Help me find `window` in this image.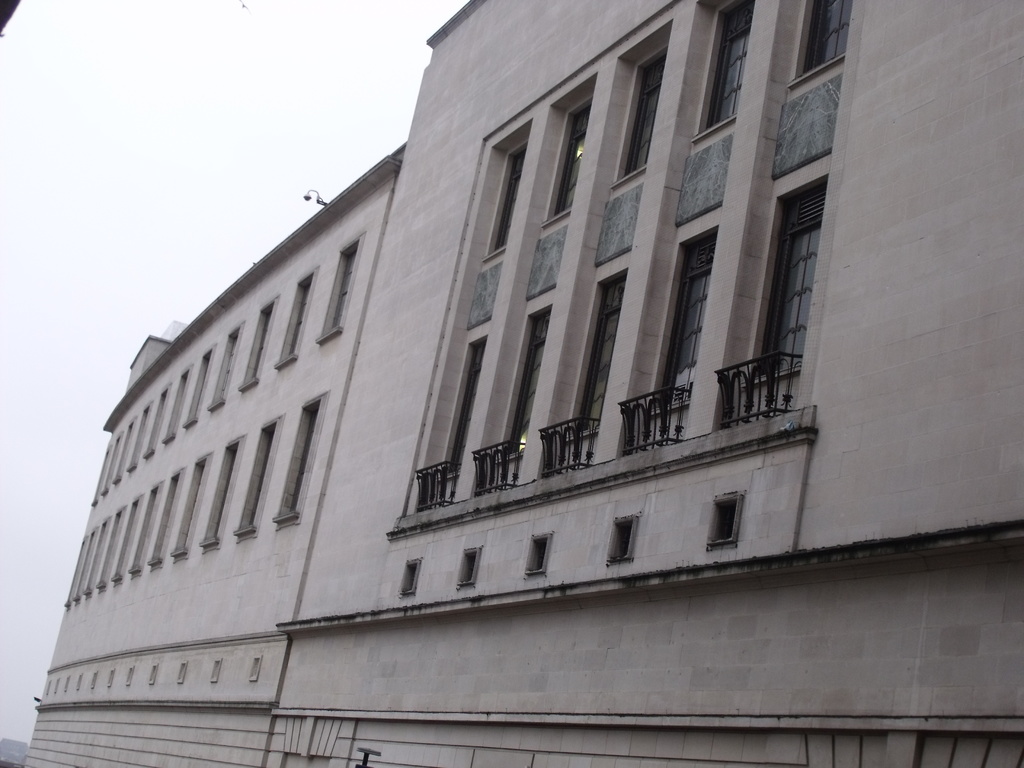
Found it: bbox(272, 265, 312, 373).
